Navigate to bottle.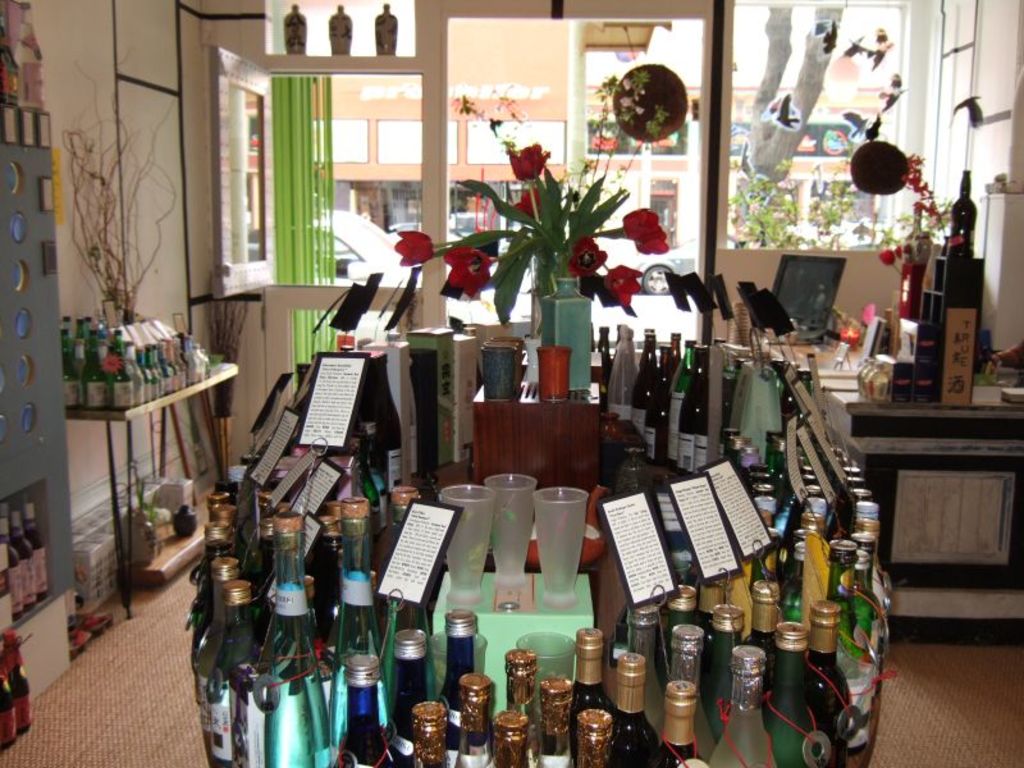
Navigation target: region(667, 324, 680, 366).
